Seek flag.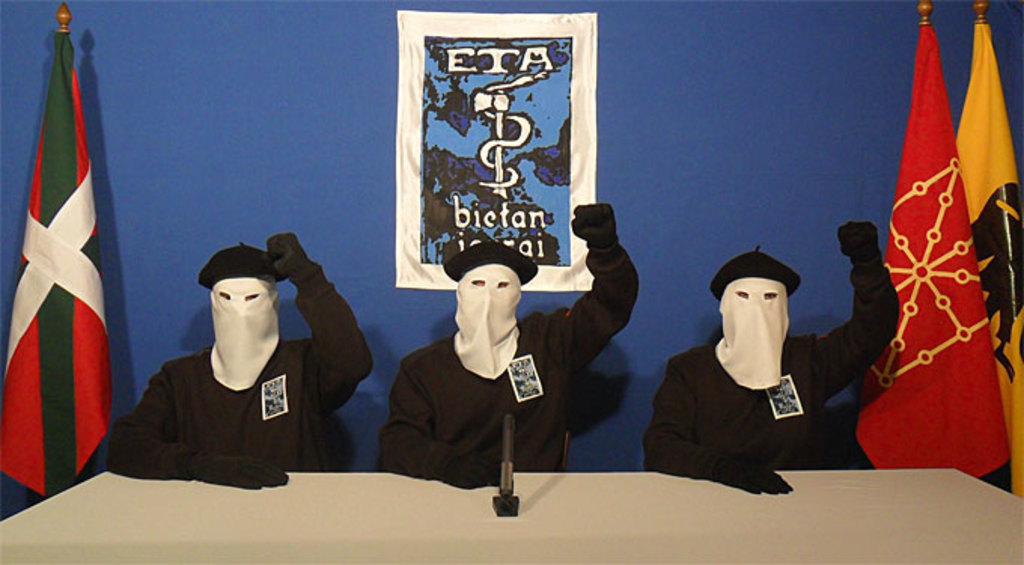
(left=848, top=14, right=1012, bottom=490).
